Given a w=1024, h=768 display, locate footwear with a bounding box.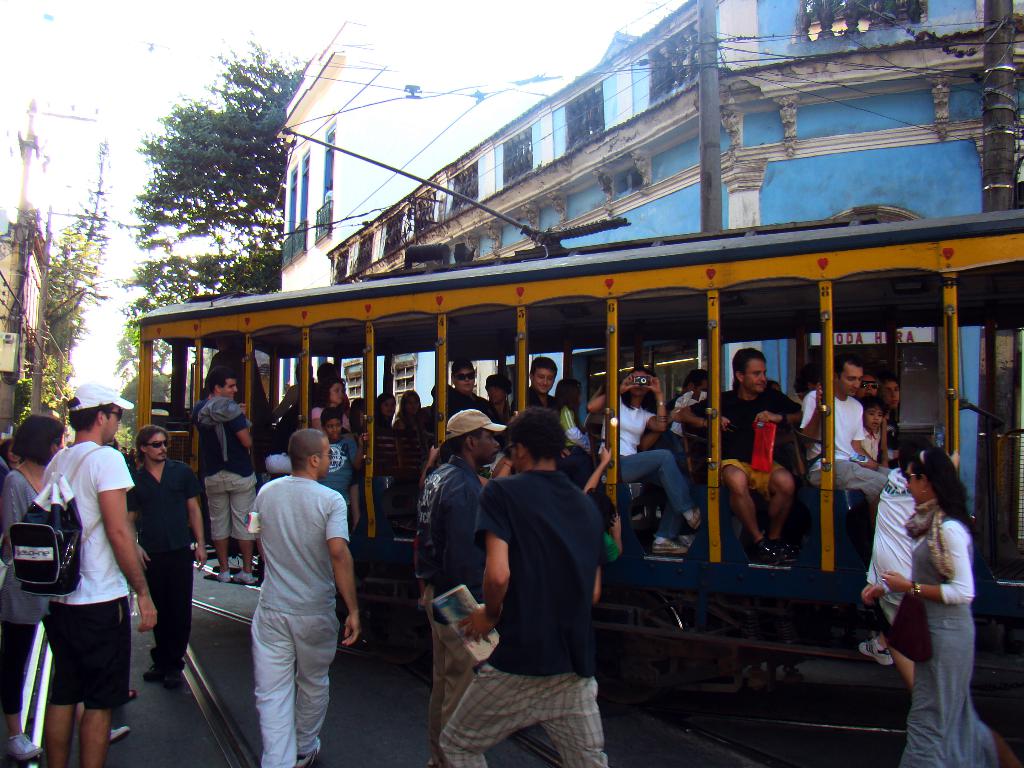
Located: box(218, 566, 234, 582).
